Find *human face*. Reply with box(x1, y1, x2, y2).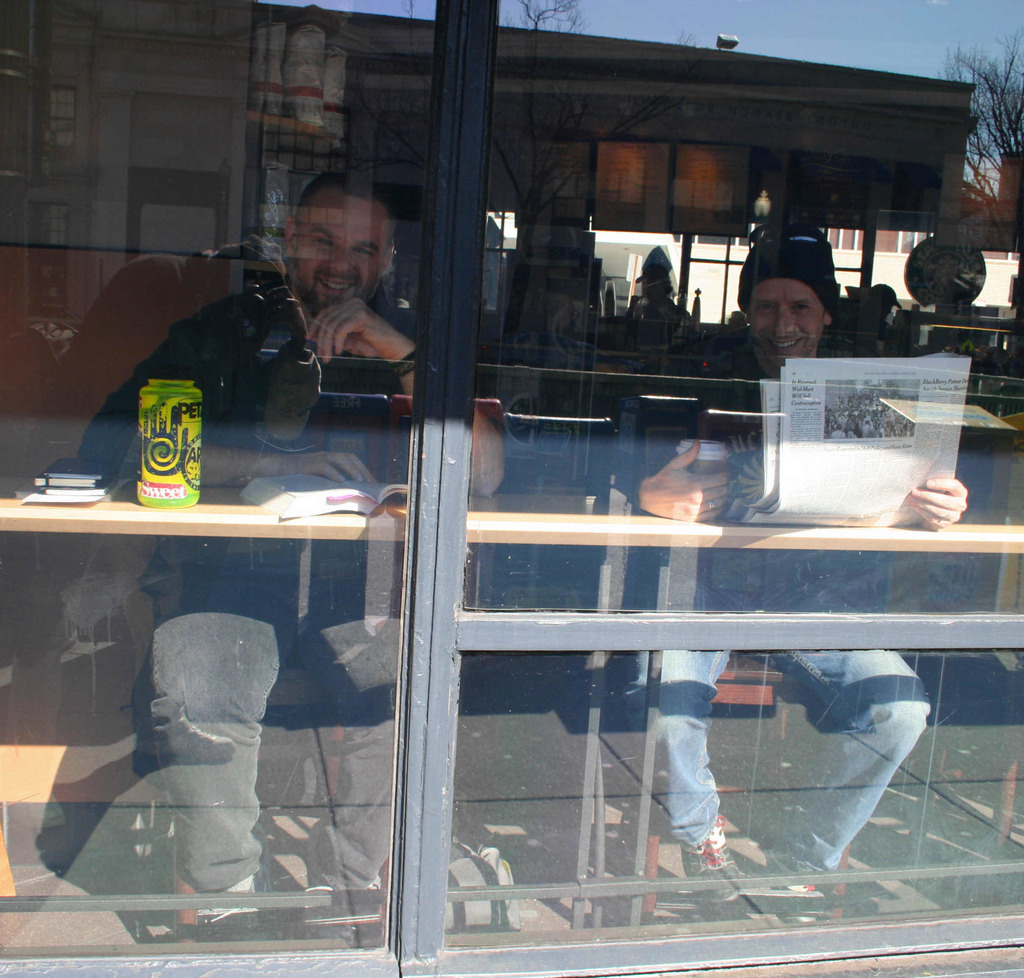
box(749, 275, 821, 367).
